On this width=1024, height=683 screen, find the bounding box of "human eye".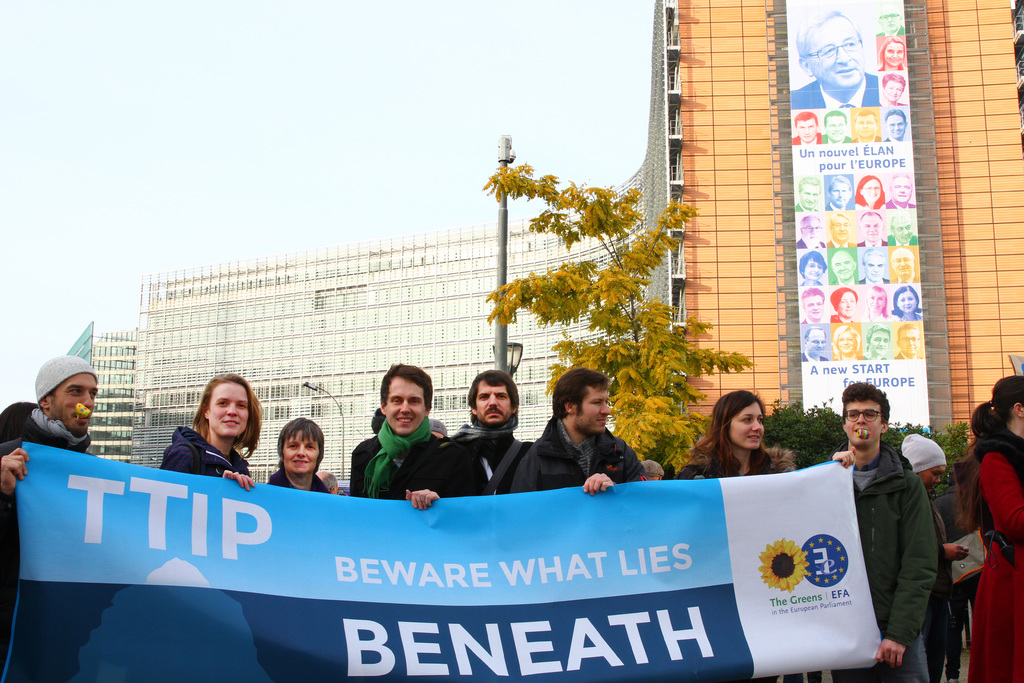
Bounding box: x1=879, y1=299, x2=883, y2=302.
